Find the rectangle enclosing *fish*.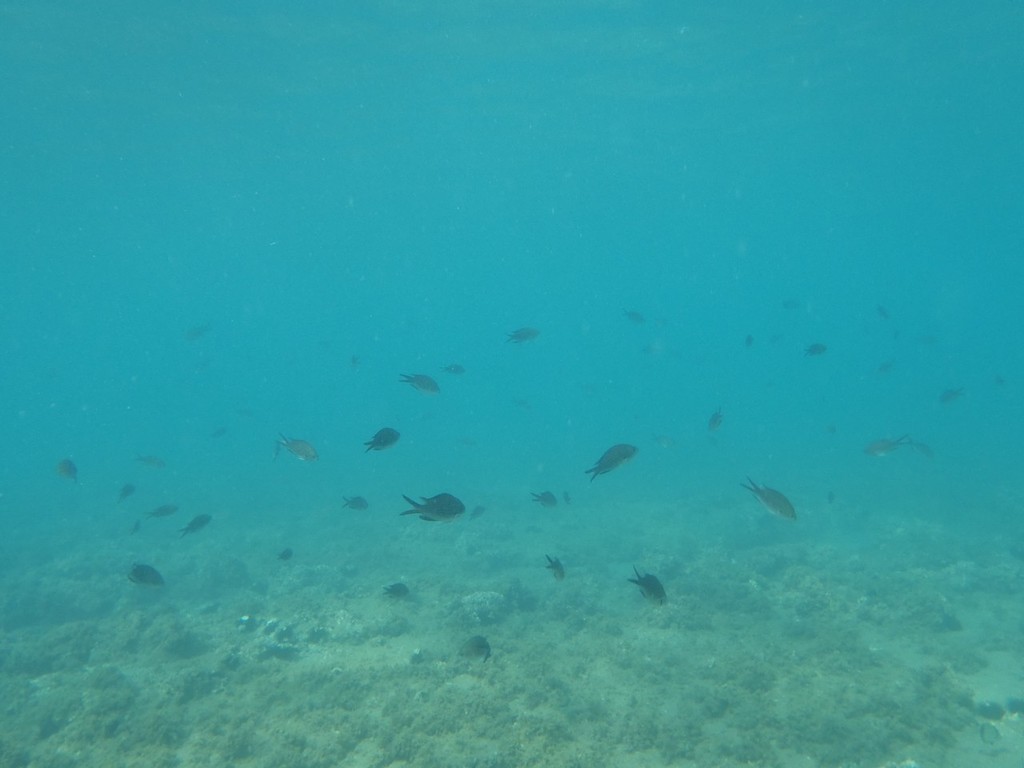
401:491:470:527.
